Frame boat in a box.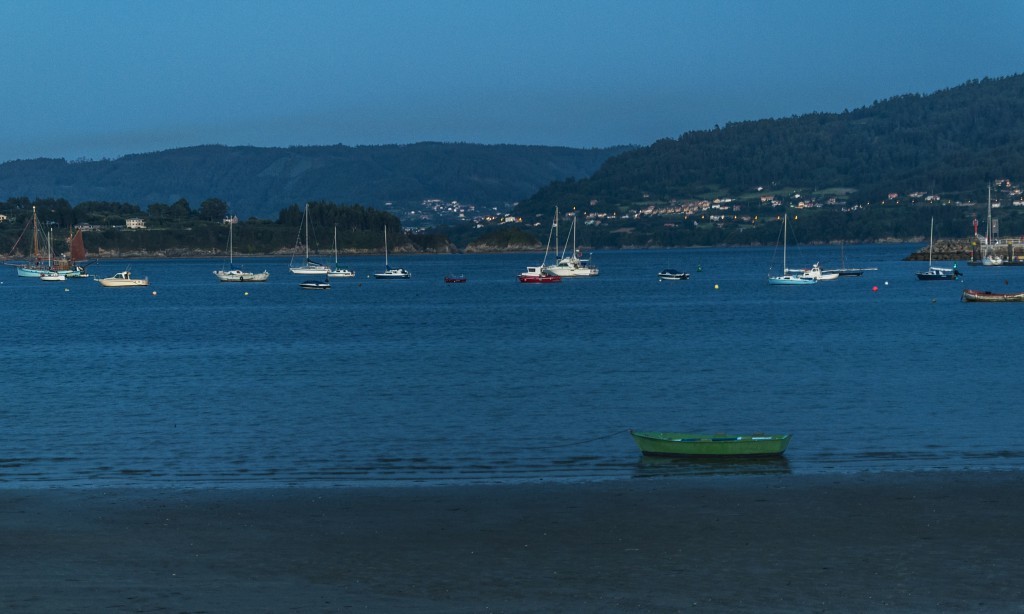
(x1=961, y1=288, x2=1023, y2=306).
